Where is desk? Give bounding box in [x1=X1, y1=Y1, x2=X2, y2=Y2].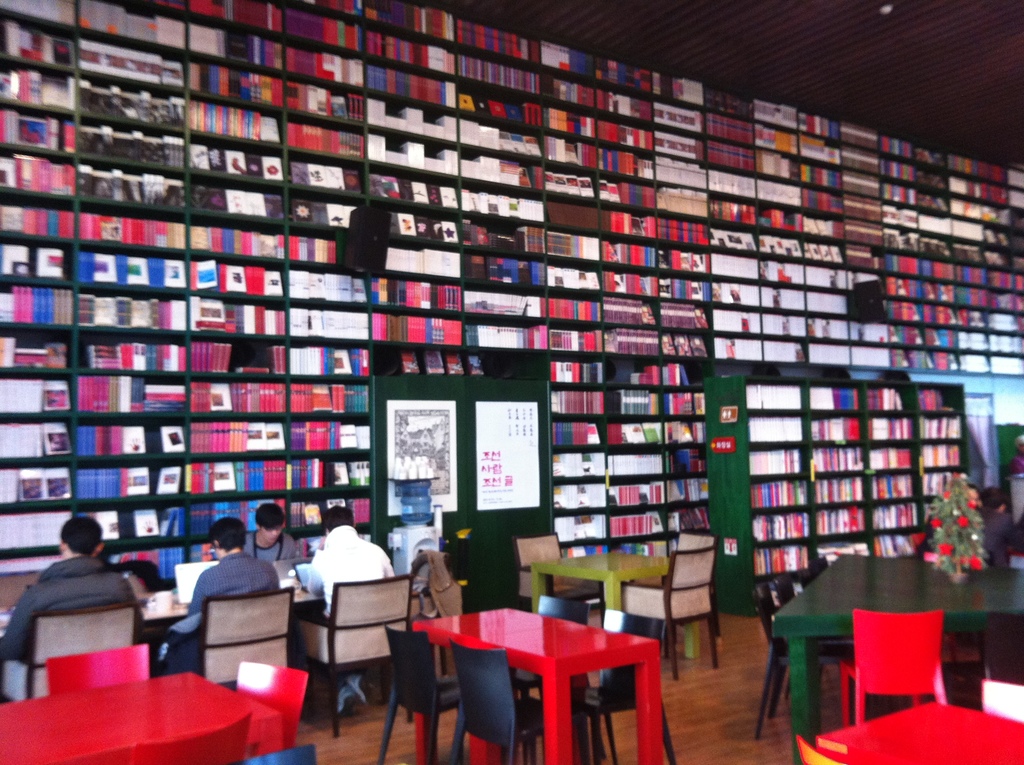
[x1=407, y1=603, x2=661, y2=764].
